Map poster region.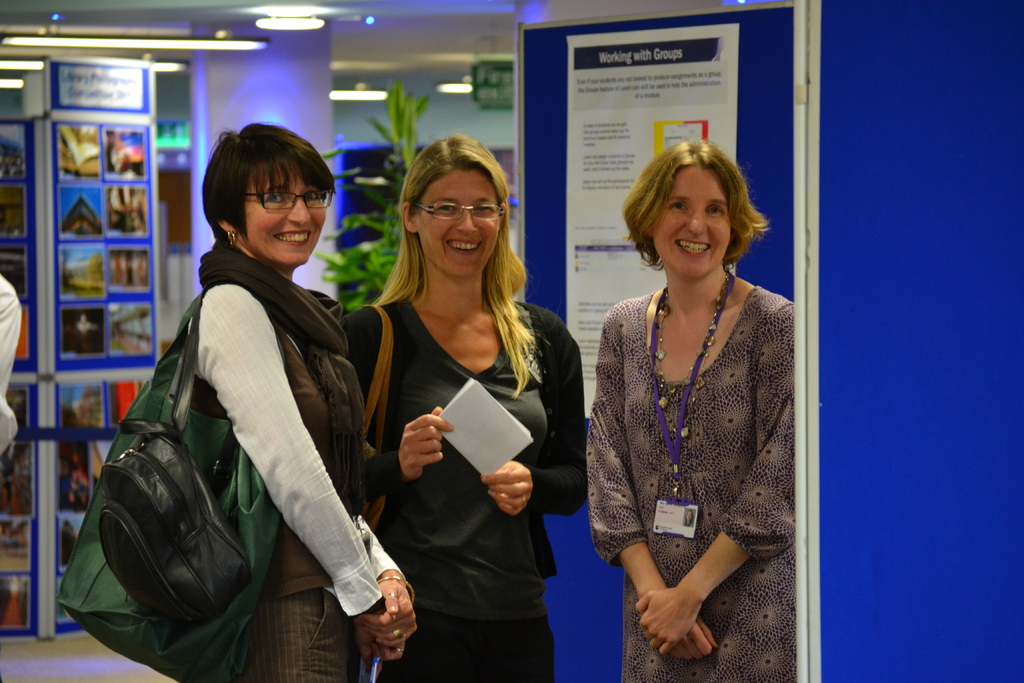
Mapped to {"x1": 564, "y1": 23, "x2": 738, "y2": 420}.
